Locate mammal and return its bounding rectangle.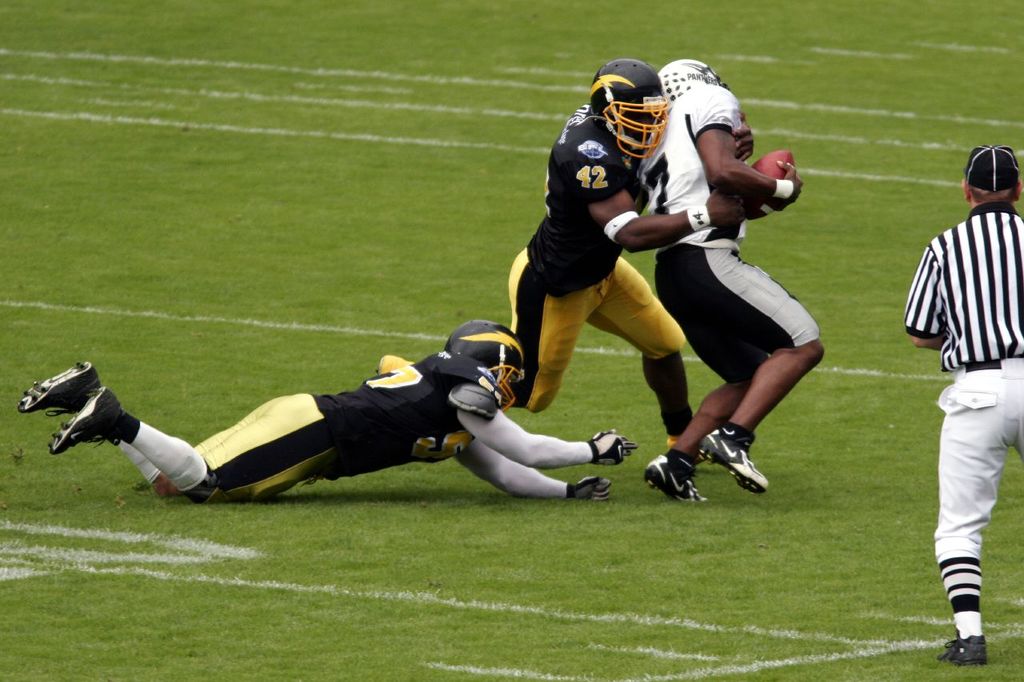
904, 147, 1023, 669.
